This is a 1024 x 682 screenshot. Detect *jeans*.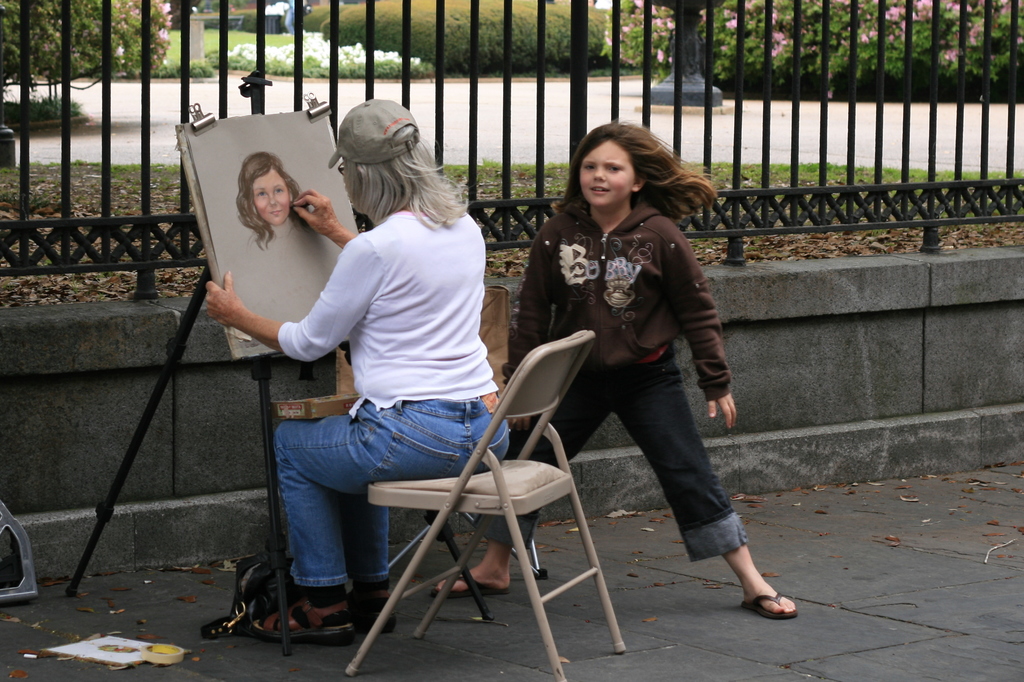
[x1=271, y1=400, x2=513, y2=588].
